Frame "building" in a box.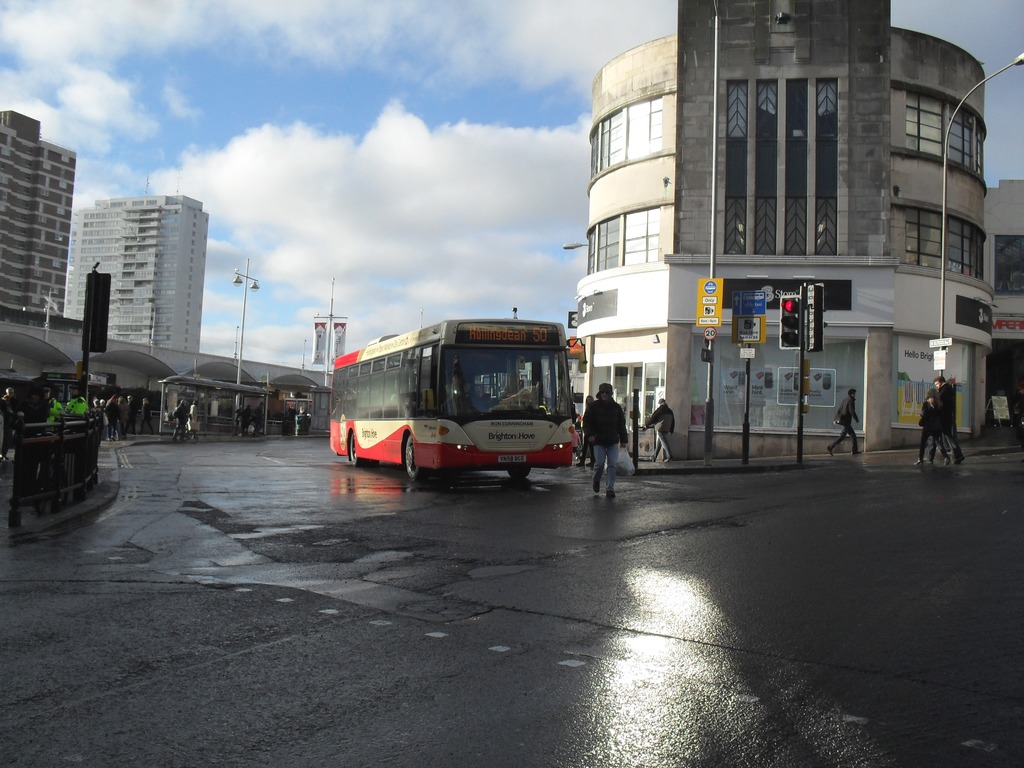
985, 177, 1023, 399.
